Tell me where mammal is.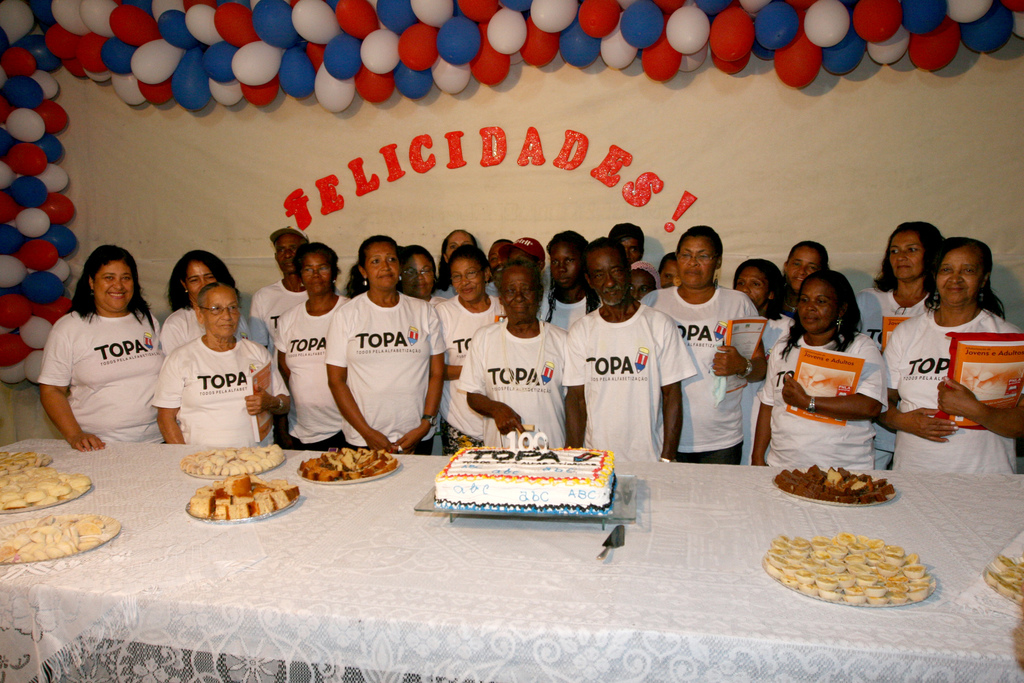
mammal is at (x1=275, y1=239, x2=350, y2=454).
